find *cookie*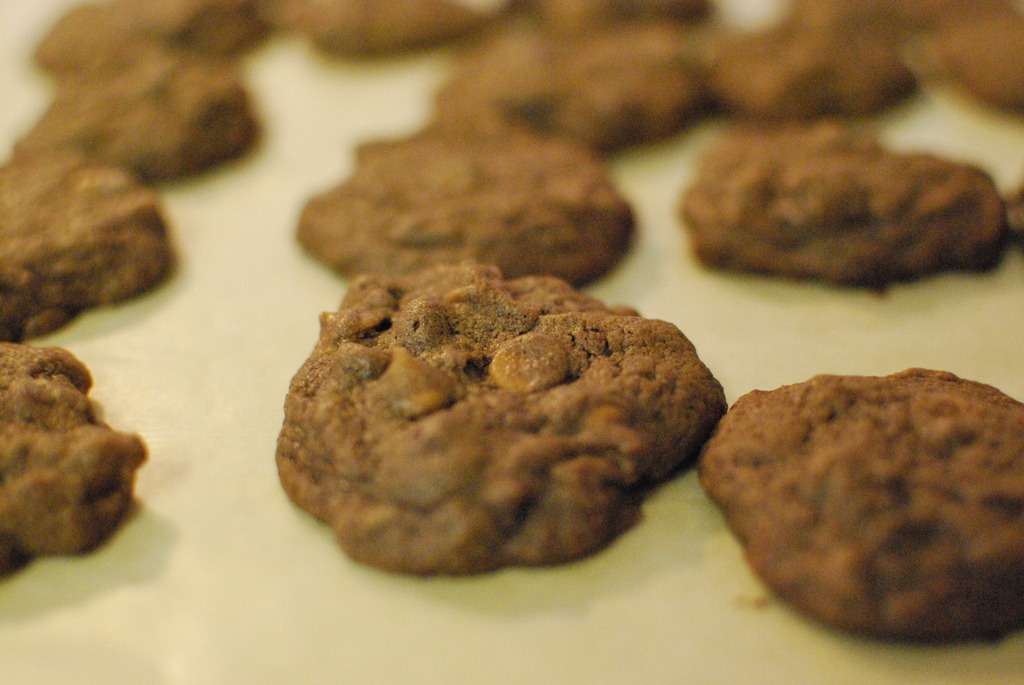
pyautogui.locateOnScreen(291, 114, 641, 286)
